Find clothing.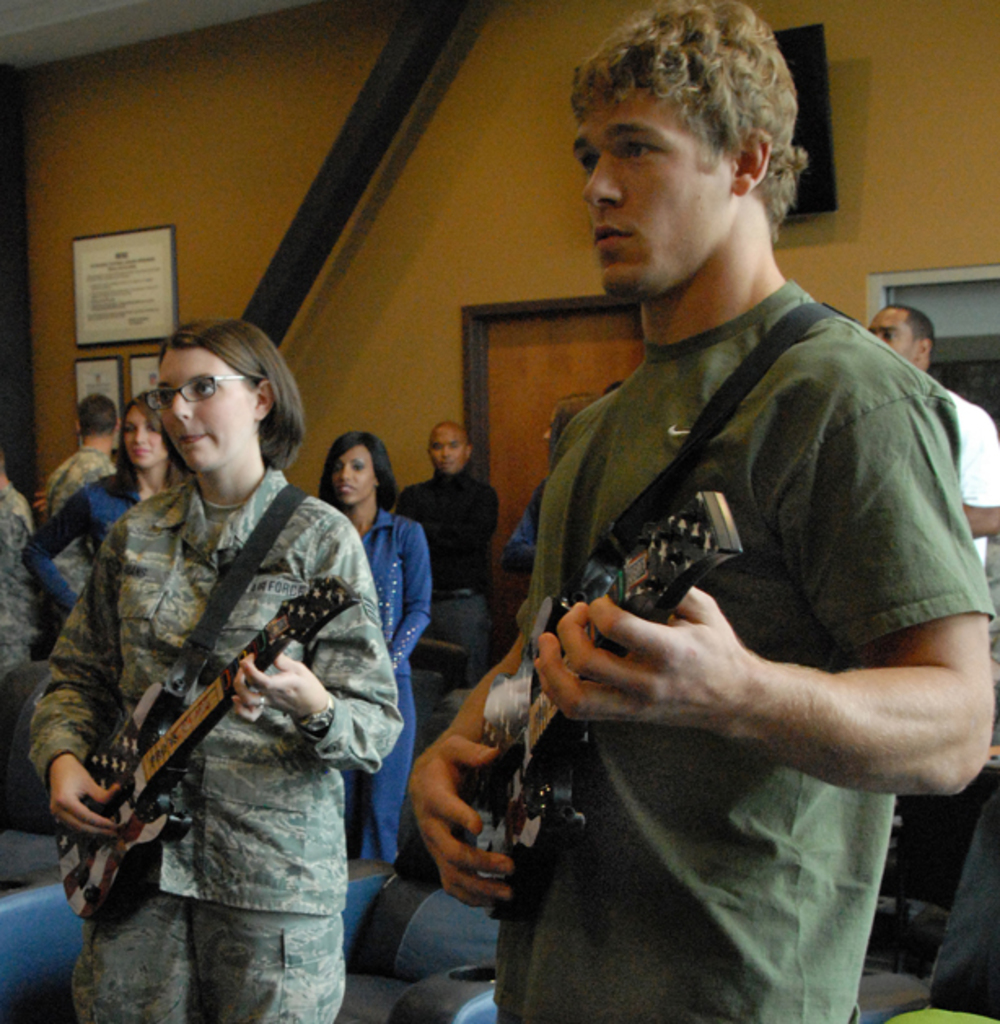
{"x1": 495, "y1": 296, "x2": 989, "y2": 1022}.
